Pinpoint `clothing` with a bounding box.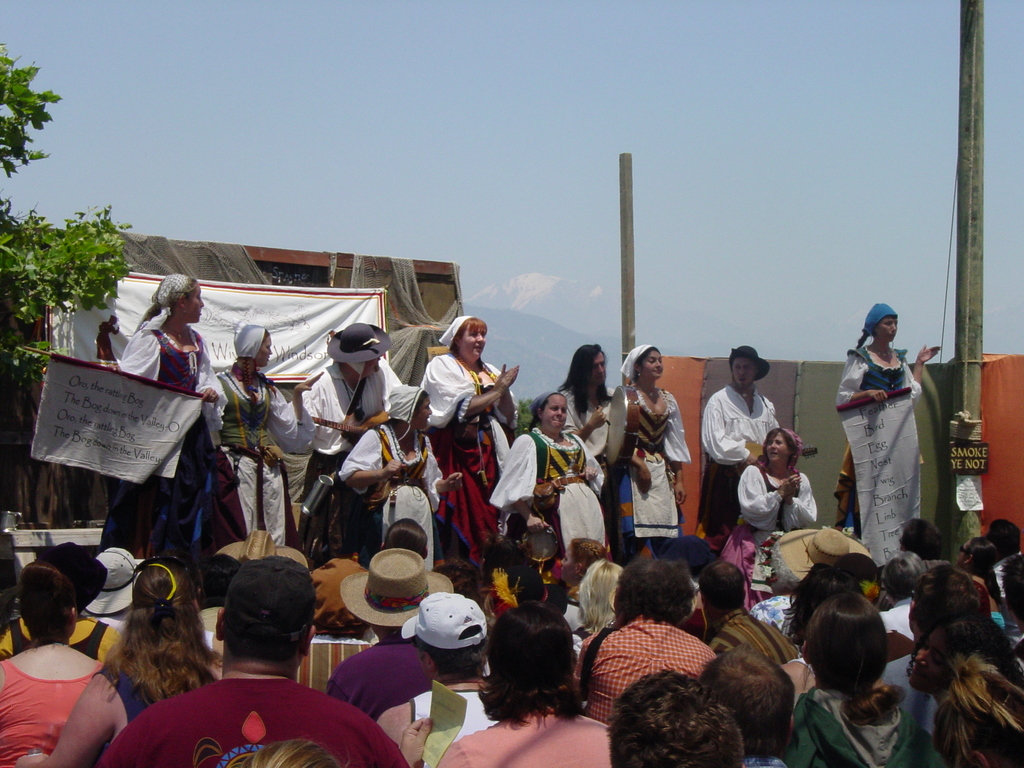
<bbox>316, 558, 369, 639</bbox>.
